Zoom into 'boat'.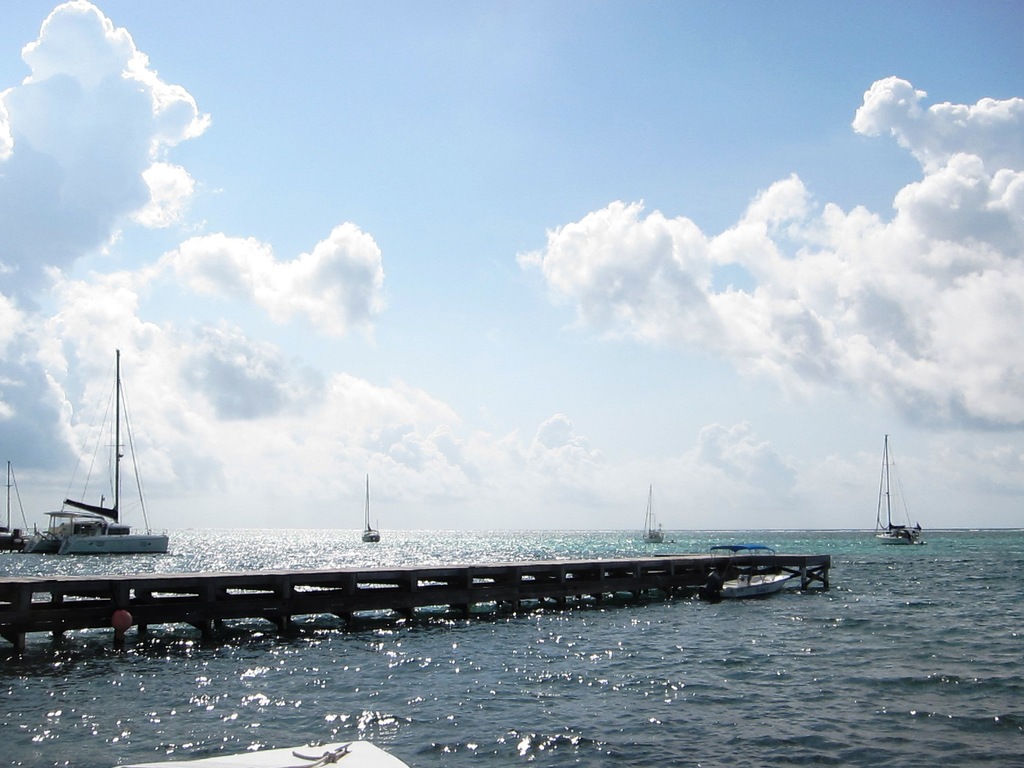
Zoom target: (left=643, top=479, right=672, bottom=547).
